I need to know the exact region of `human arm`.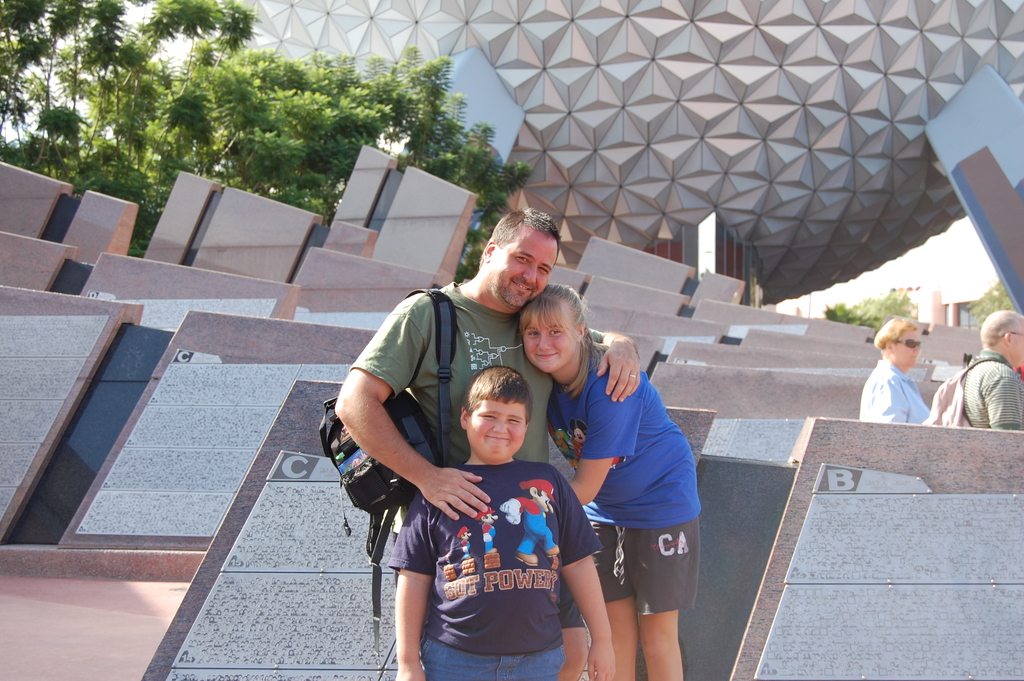
Region: (554,377,636,505).
